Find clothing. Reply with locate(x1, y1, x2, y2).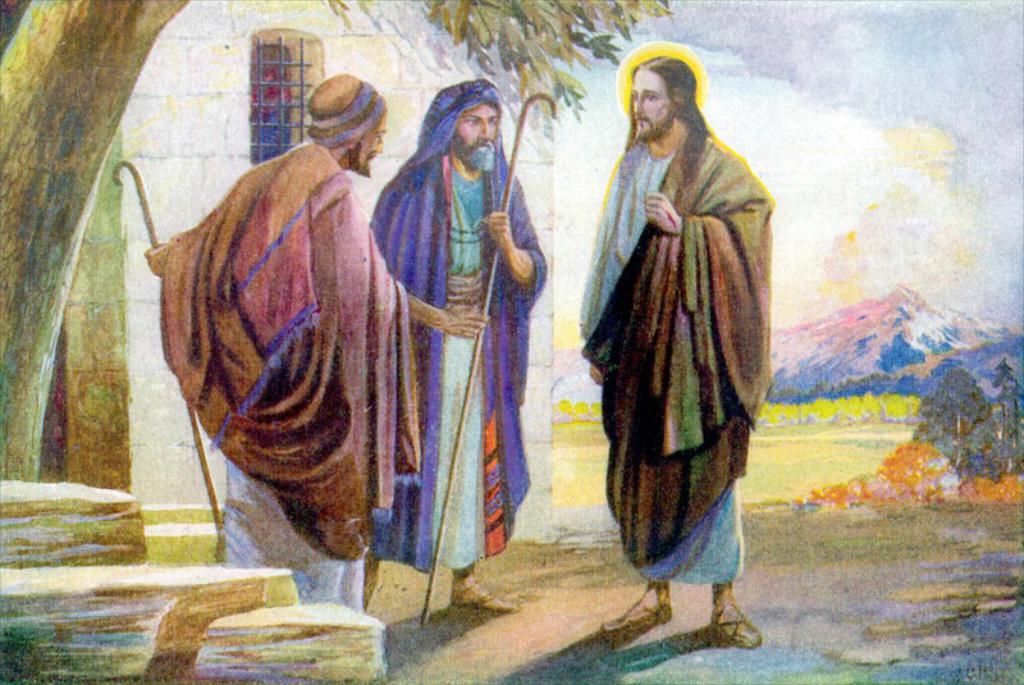
locate(556, 99, 790, 571).
